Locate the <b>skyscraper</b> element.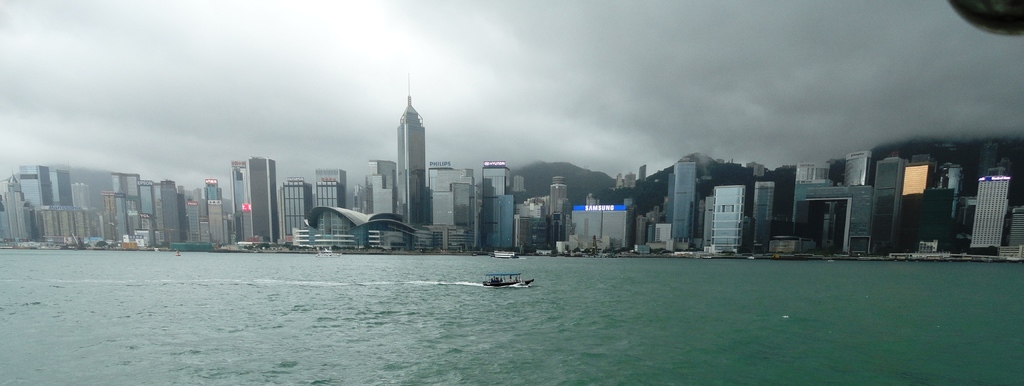
Element bbox: [182,181,232,225].
